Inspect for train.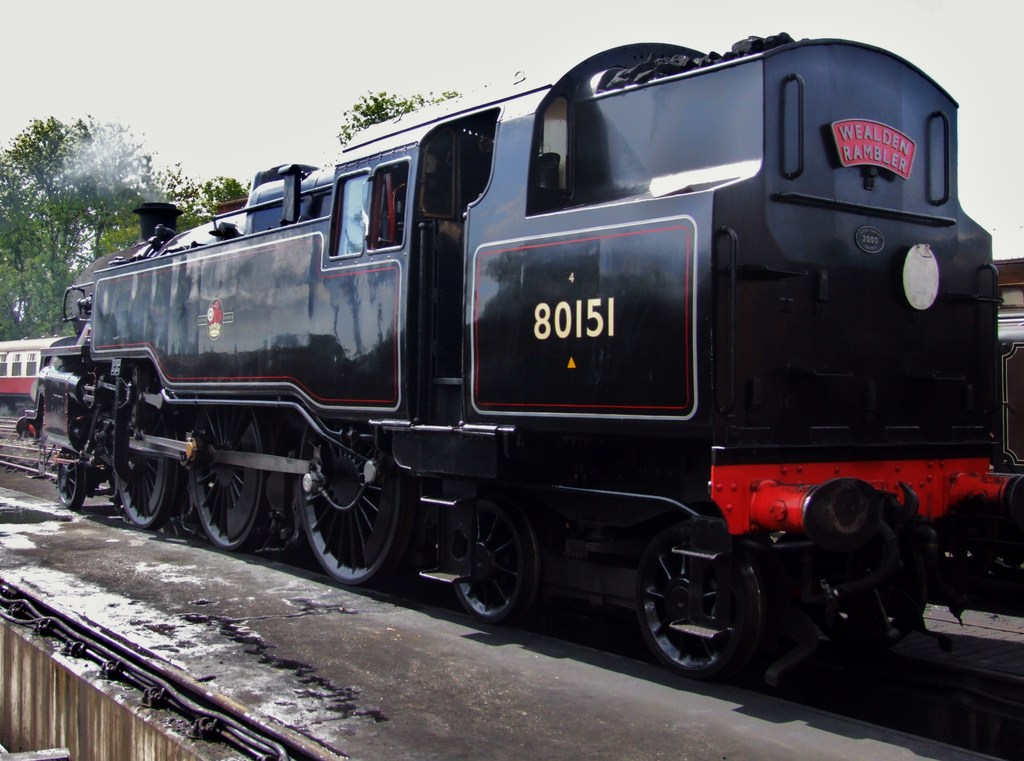
Inspection: <bbox>0, 339, 76, 412</bbox>.
